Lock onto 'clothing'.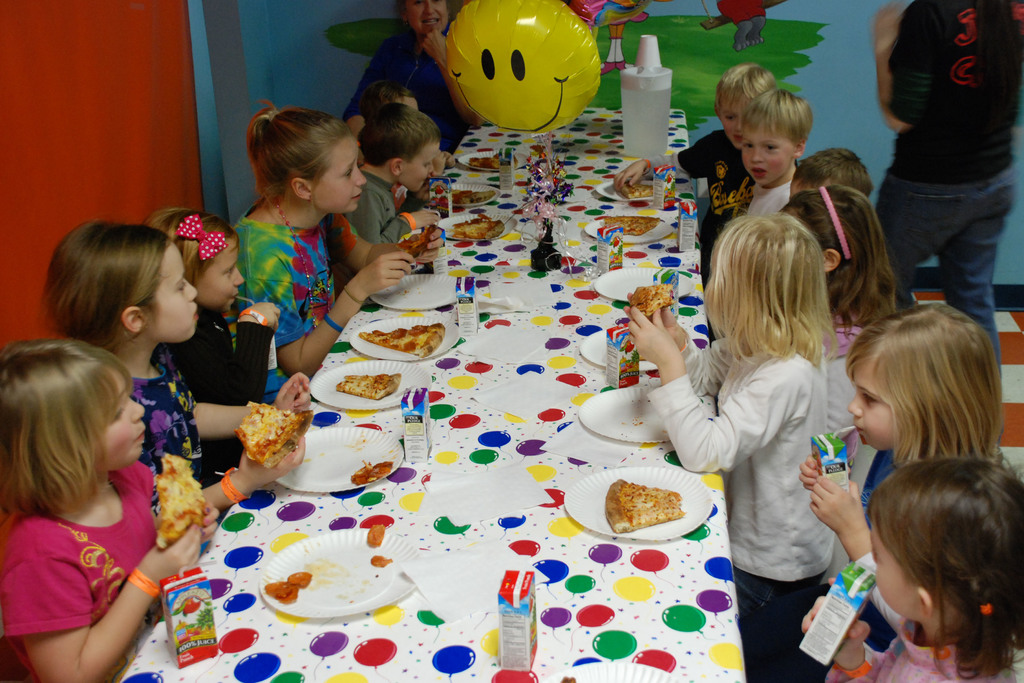
Locked: bbox=(715, 0, 767, 26).
